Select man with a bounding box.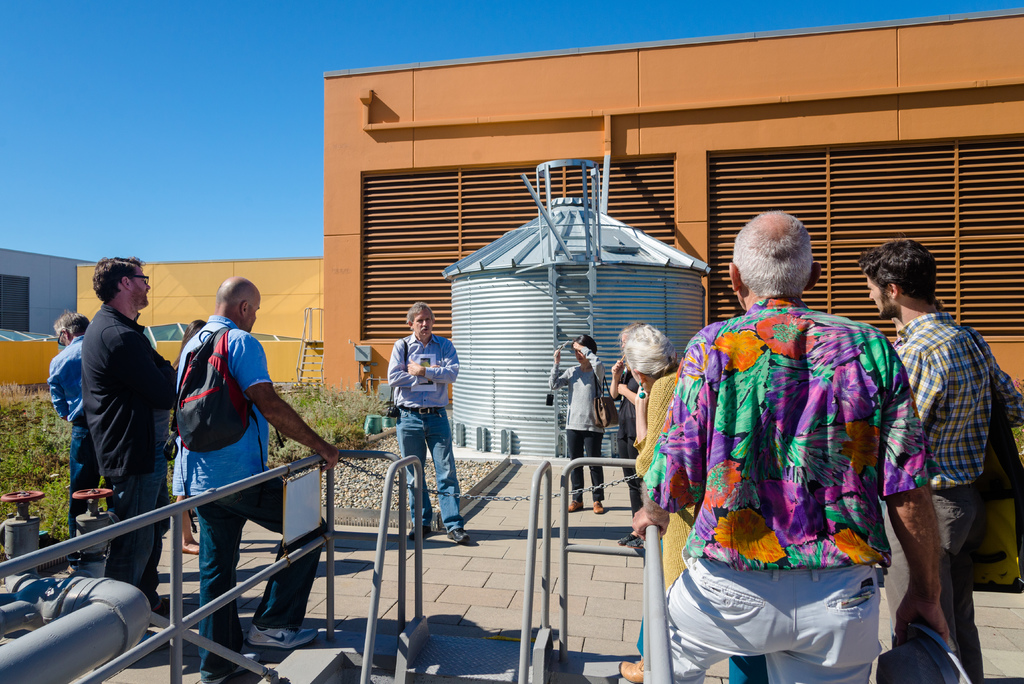
620:213:953:683.
